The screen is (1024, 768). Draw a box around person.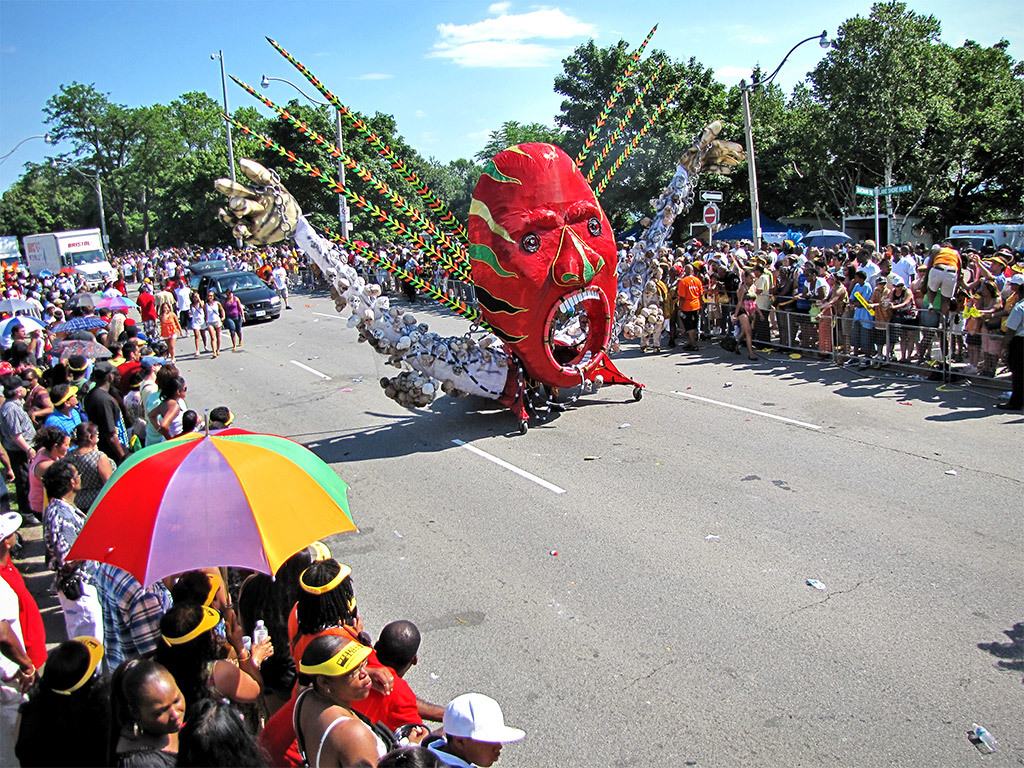
{"x1": 447, "y1": 124, "x2": 631, "y2": 430}.
